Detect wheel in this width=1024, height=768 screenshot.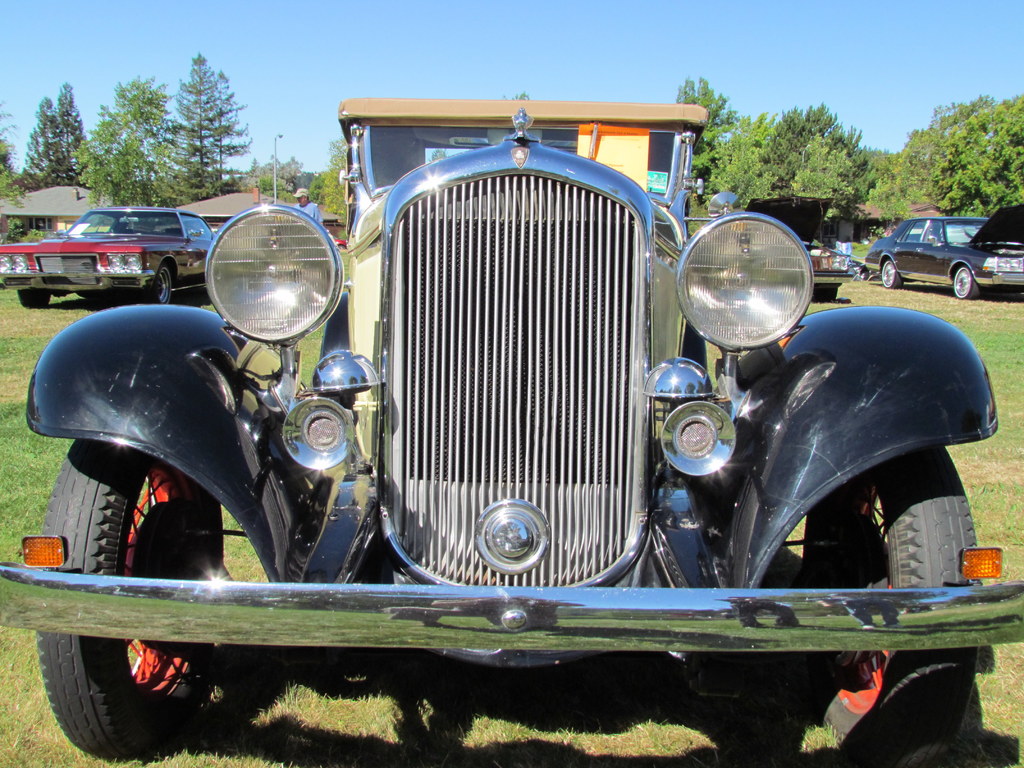
Detection: 801 447 984 764.
